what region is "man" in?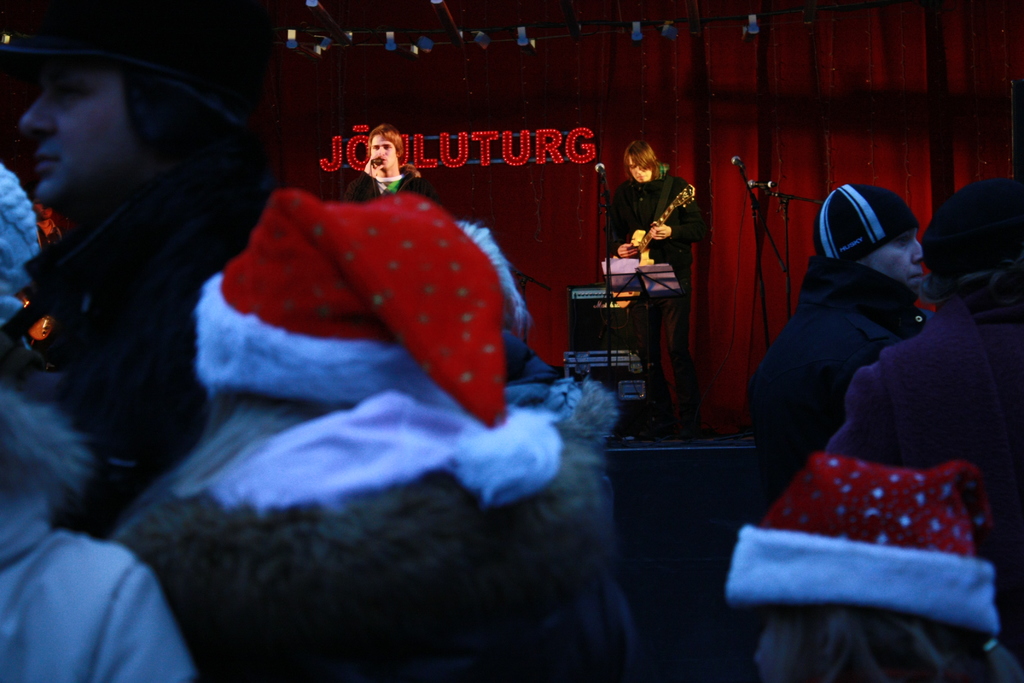
17/0/298/502.
